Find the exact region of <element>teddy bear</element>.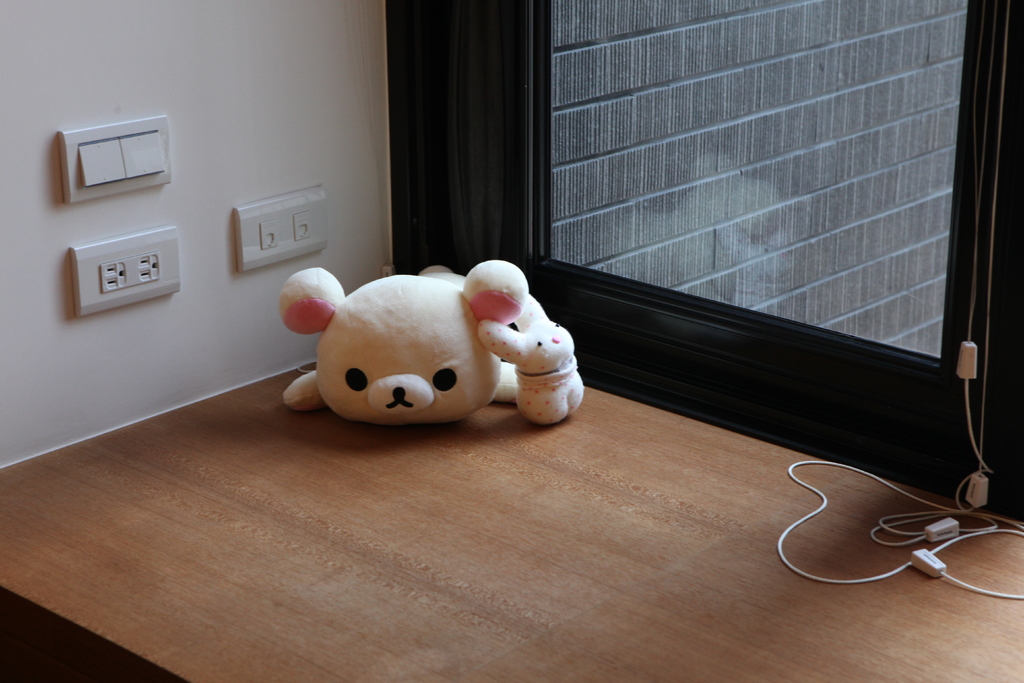
Exact region: (273,264,527,424).
